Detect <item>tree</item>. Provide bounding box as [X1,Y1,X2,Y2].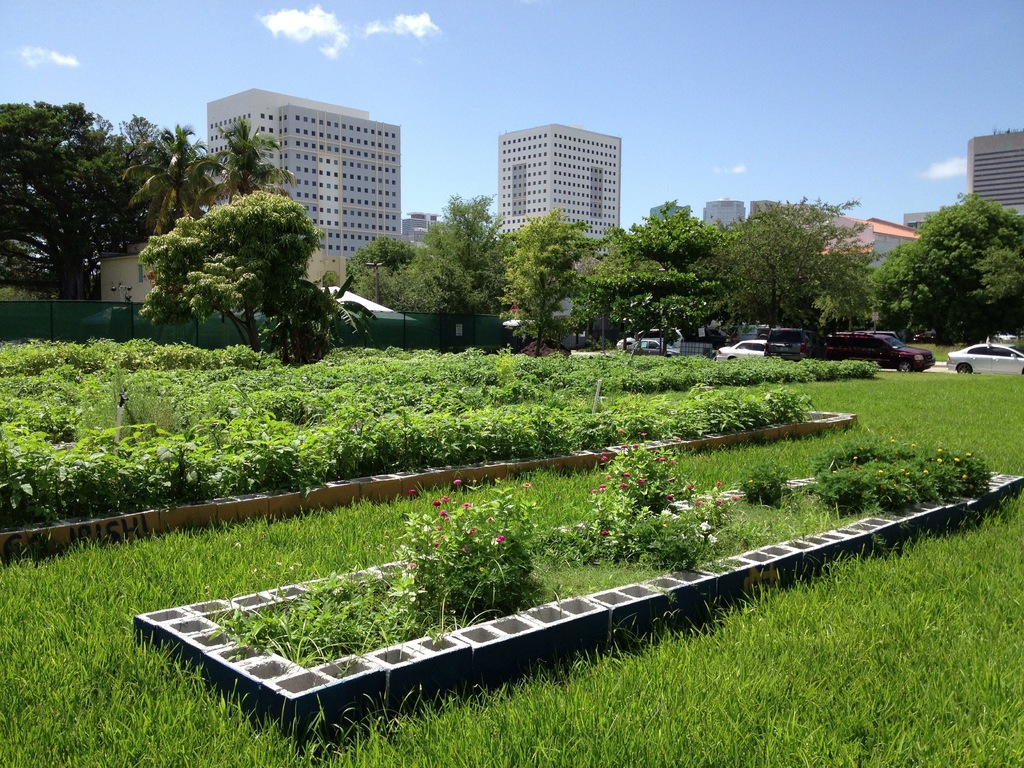
[12,88,151,315].
